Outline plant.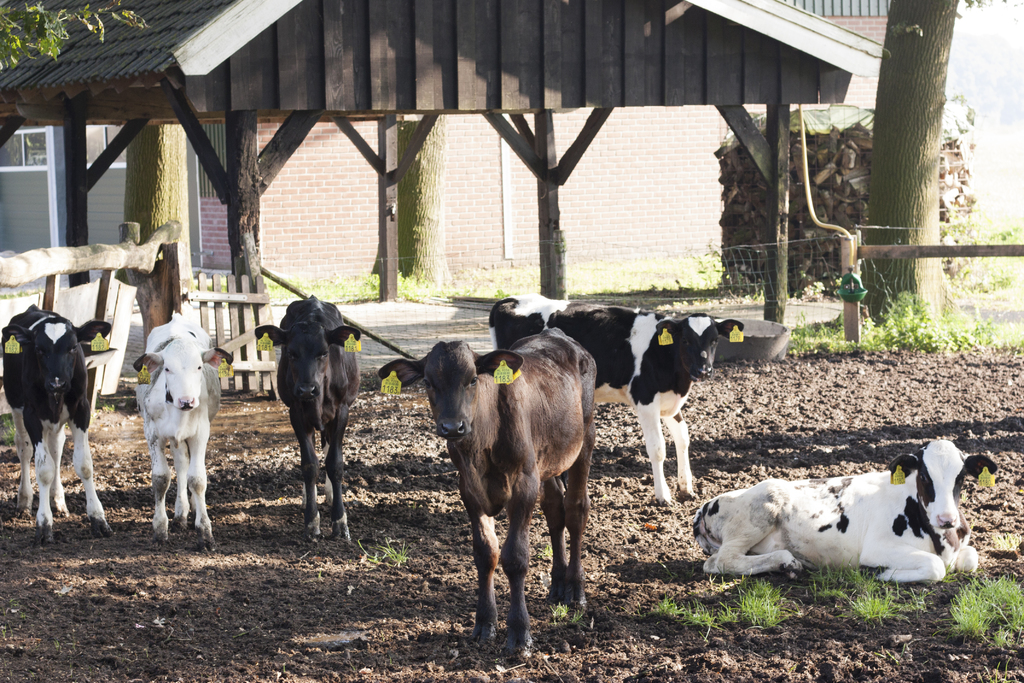
Outline: {"x1": 570, "y1": 605, "x2": 591, "y2": 629}.
